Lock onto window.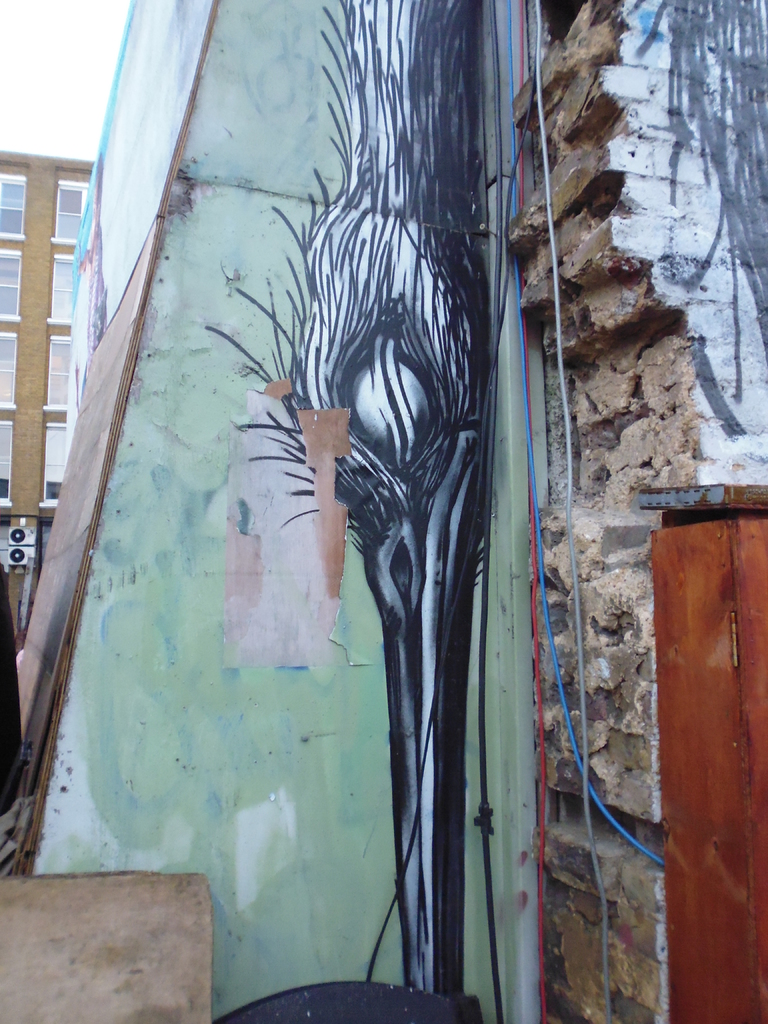
Locked: <region>51, 170, 88, 240</region>.
